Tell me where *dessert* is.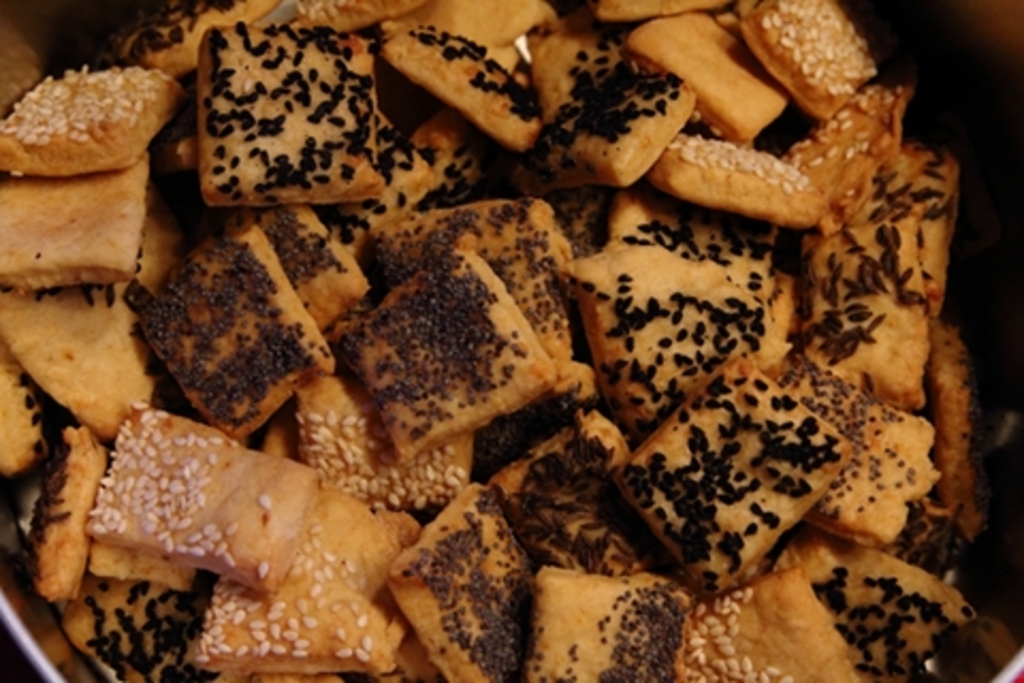
*dessert* is at 373 30 516 137.
